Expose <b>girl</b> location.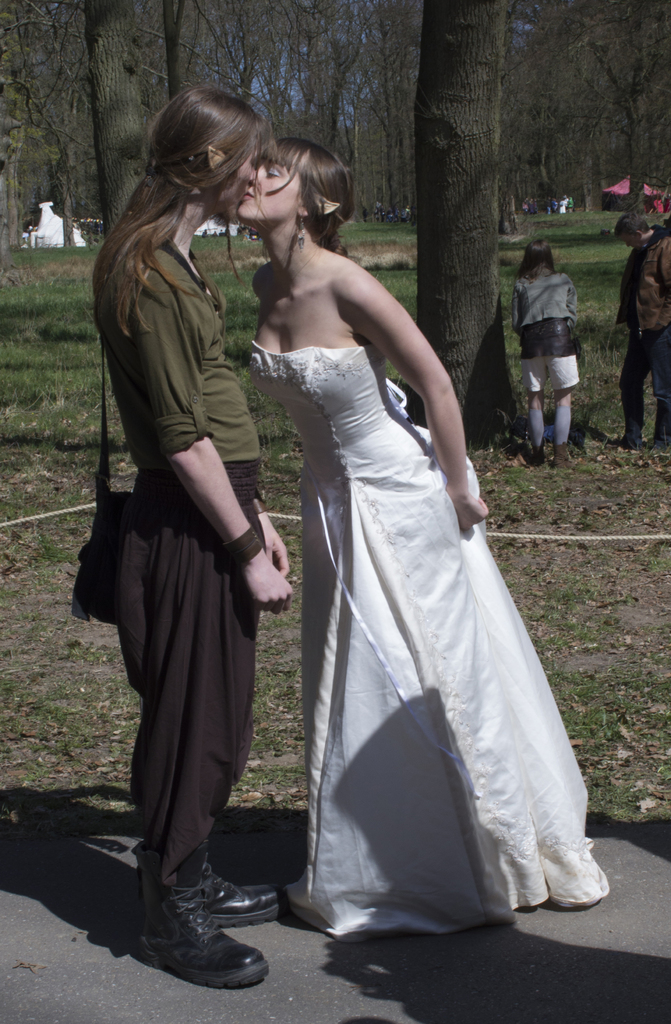
Exposed at bbox(93, 79, 296, 991).
